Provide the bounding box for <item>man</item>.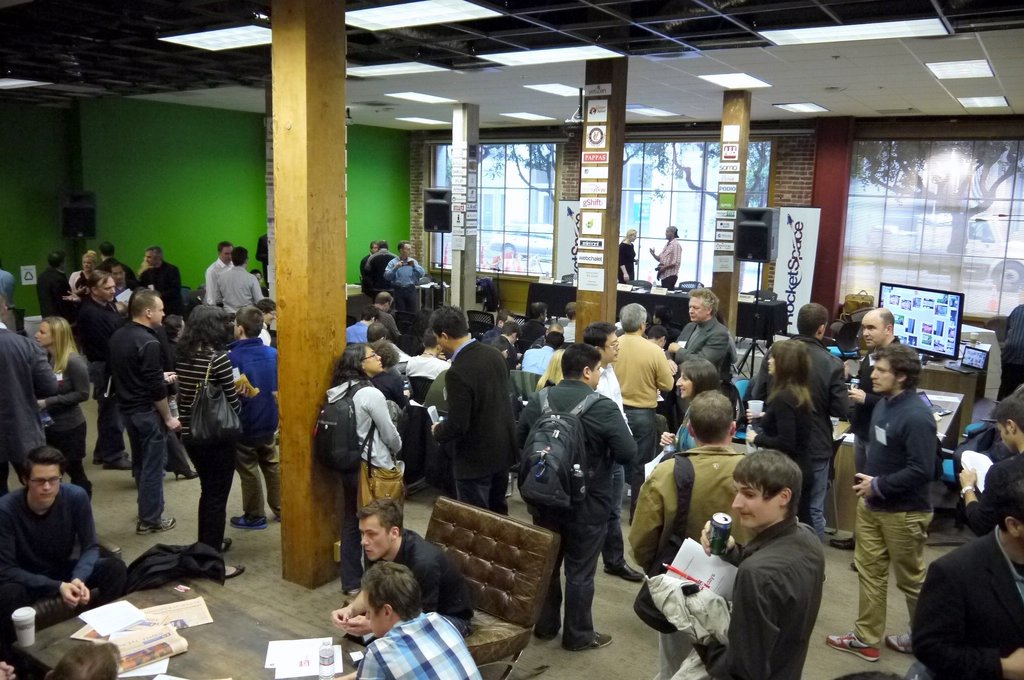
{"left": 202, "top": 239, "right": 236, "bottom": 302}.
